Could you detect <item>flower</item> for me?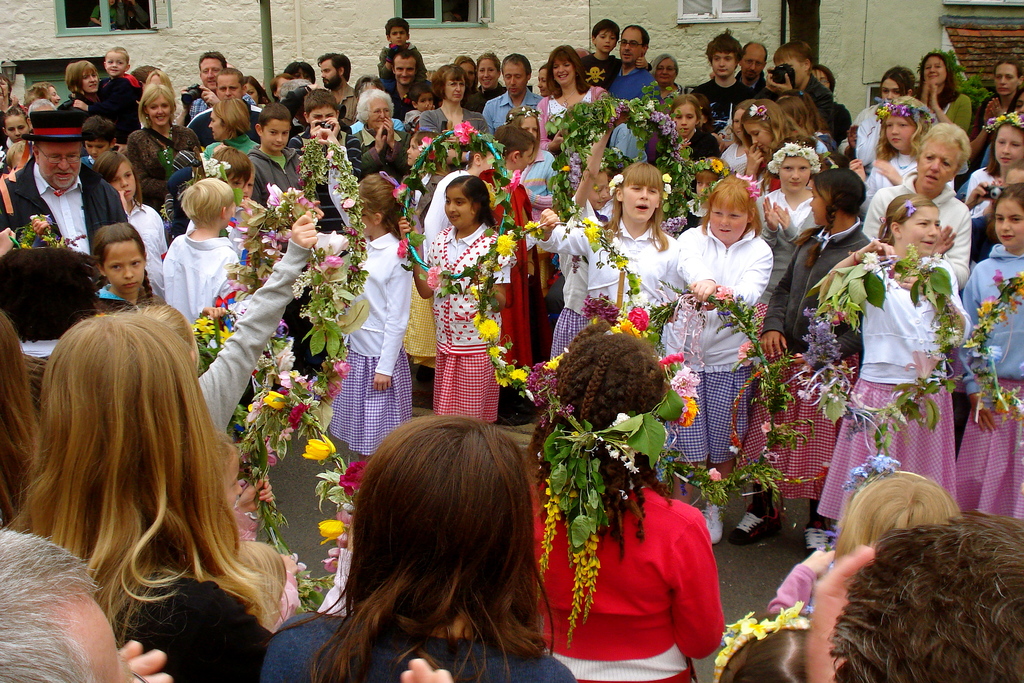
Detection result: x1=318, y1=520, x2=342, y2=544.
